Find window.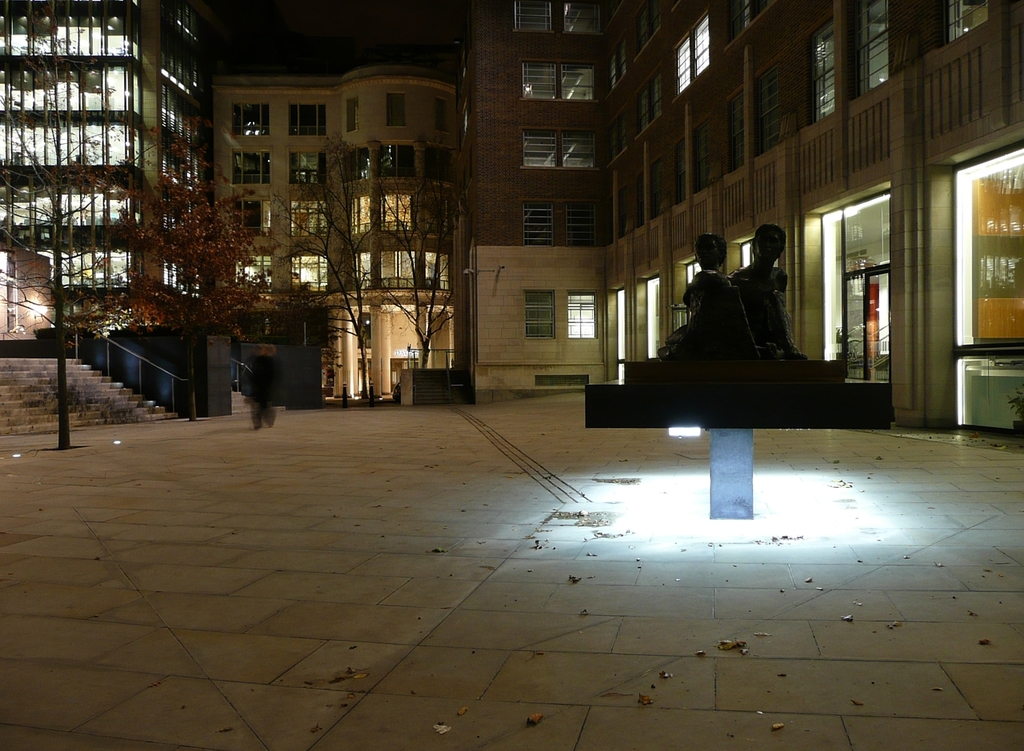
crop(568, 290, 596, 336).
